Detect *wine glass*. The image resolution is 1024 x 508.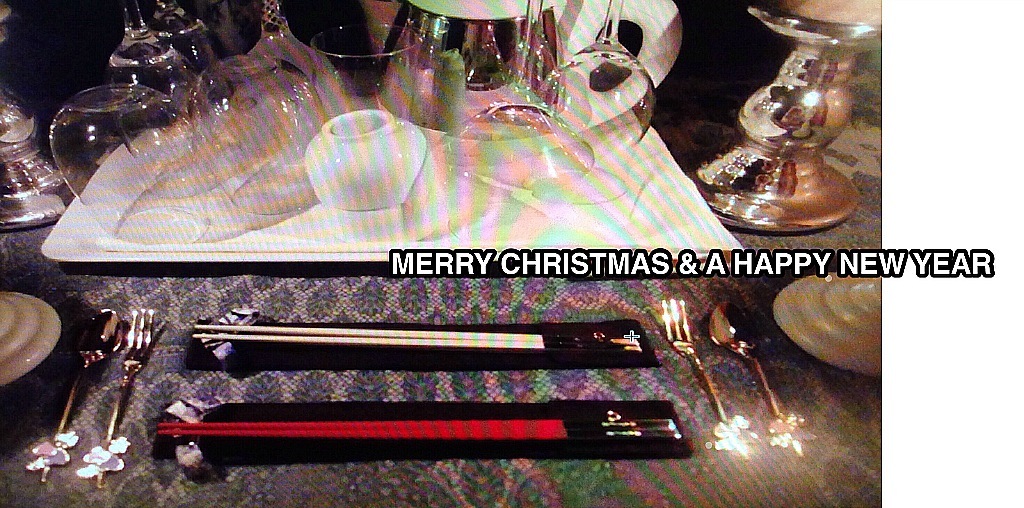
<bbox>240, 0, 328, 107</bbox>.
